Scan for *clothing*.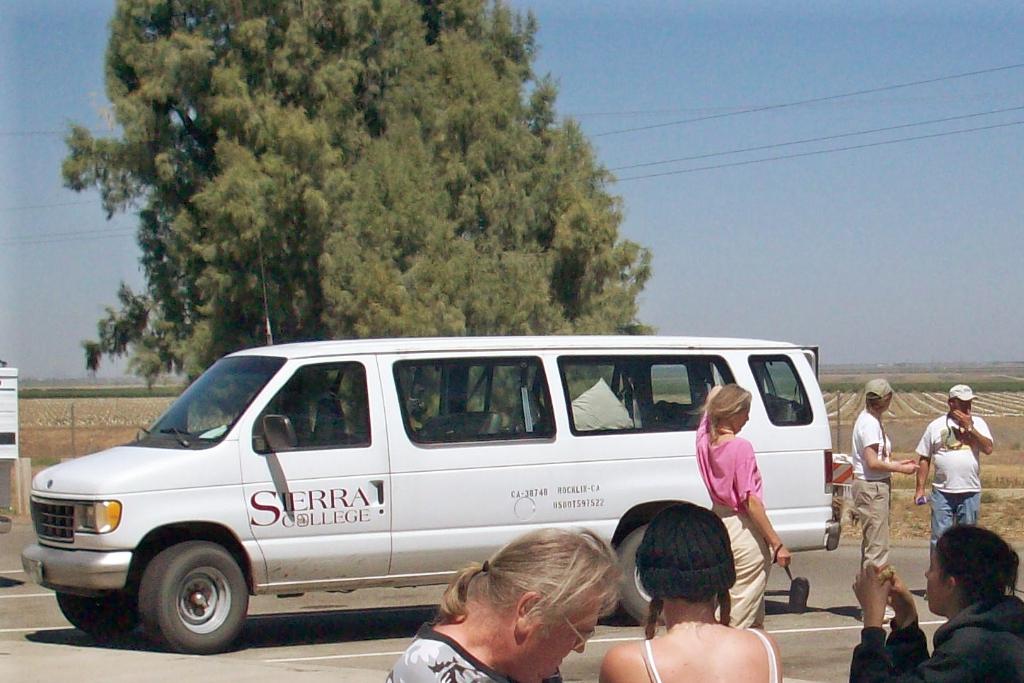
Scan result: x1=384, y1=619, x2=523, y2=682.
